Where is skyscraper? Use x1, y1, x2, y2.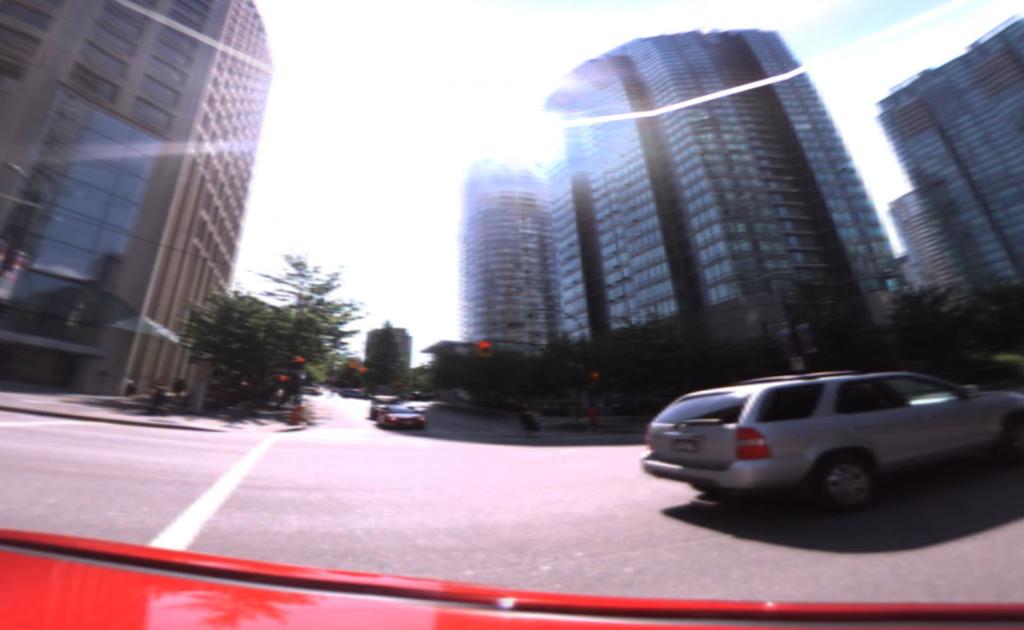
464, 156, 565, 348.
